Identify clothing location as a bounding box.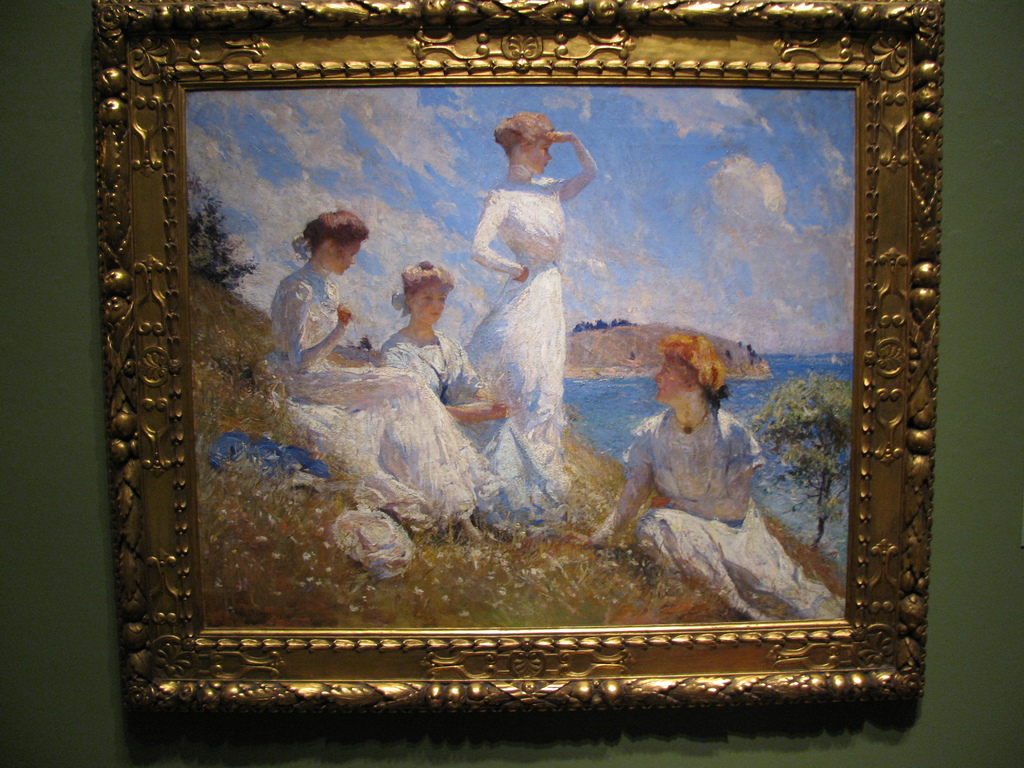
left=257, top=267, right=492, bottom=532.
